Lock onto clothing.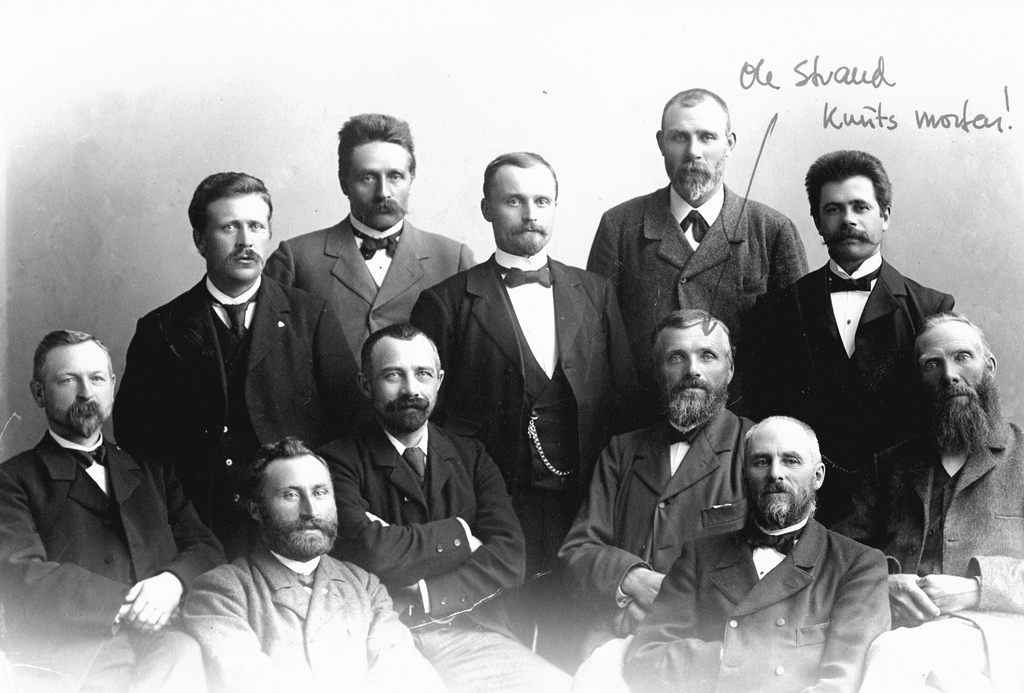
Locked: (left=138, top=506, right=419, bottom=684).
